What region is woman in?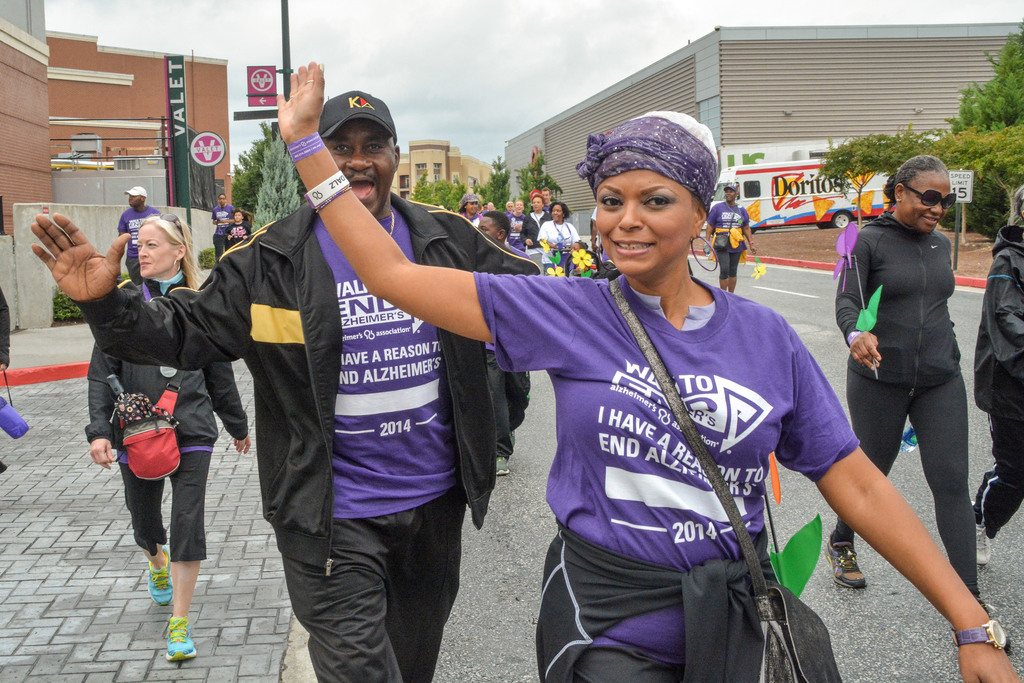
bbox=(63, 166, 234, 651).
